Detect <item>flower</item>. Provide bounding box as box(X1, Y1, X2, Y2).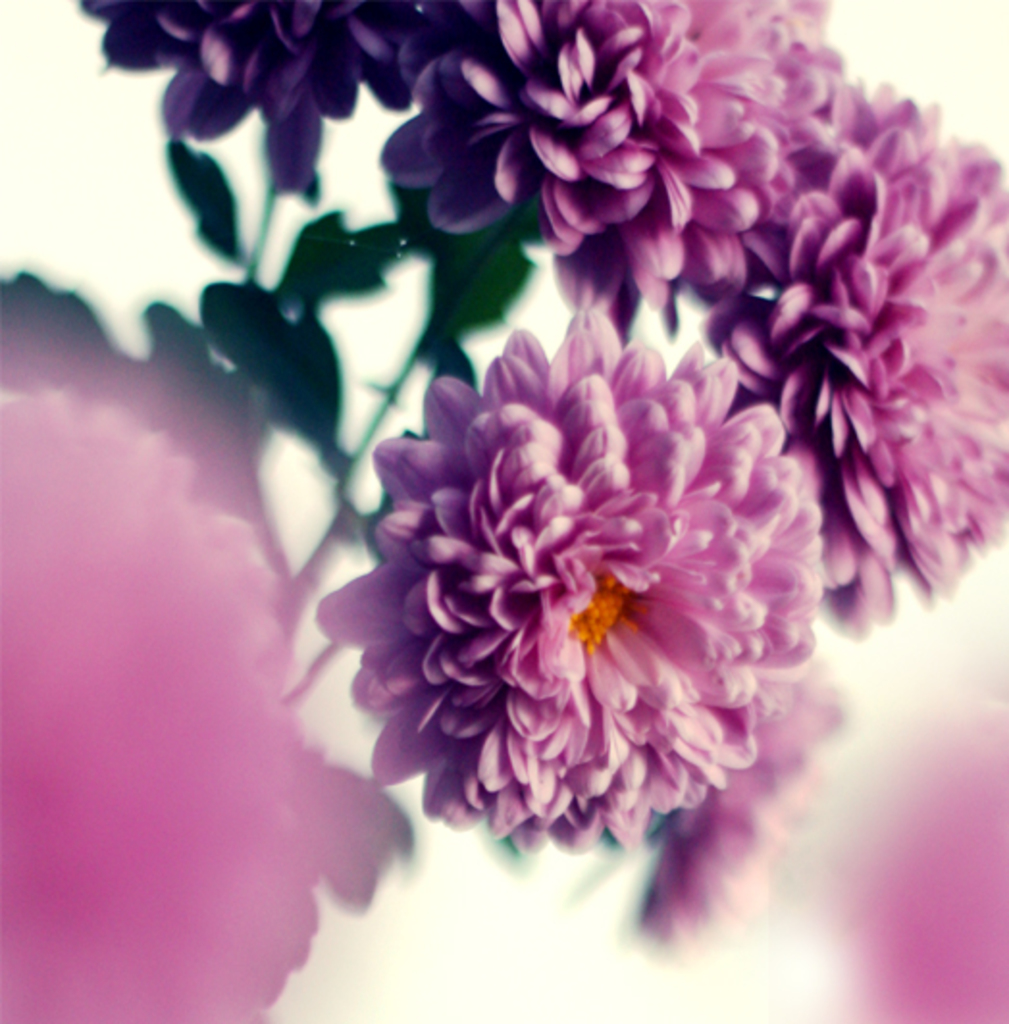
box(374, 0, 861, 343).
